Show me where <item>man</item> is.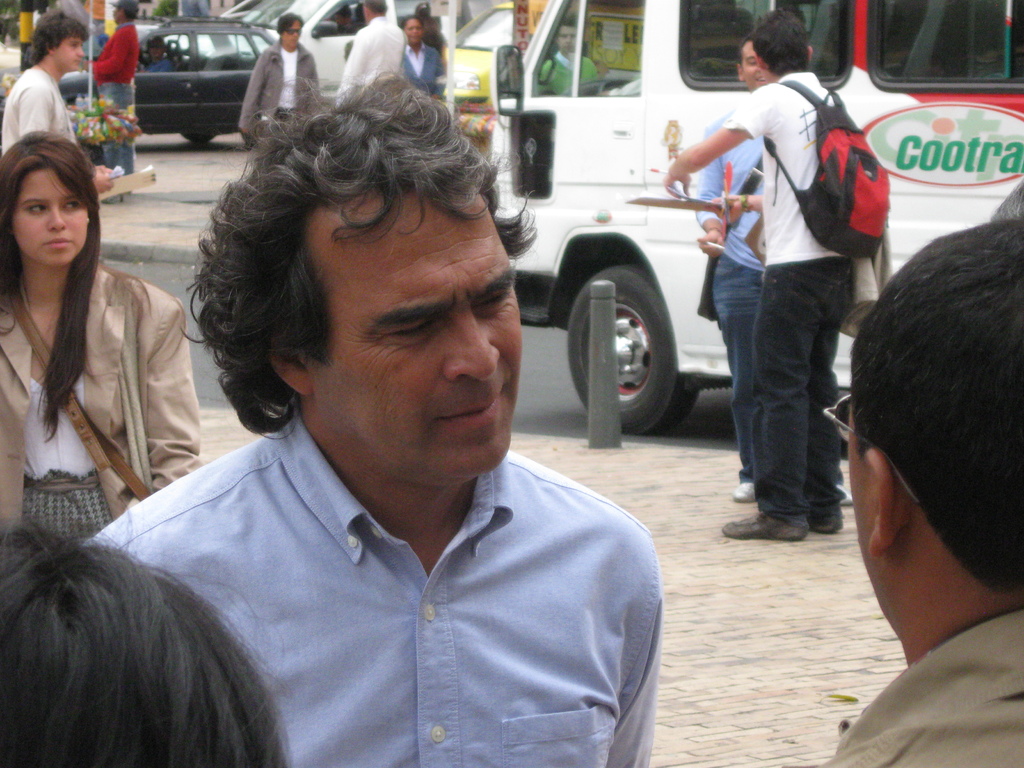
<item>man</item> is at <box>335,0,411,113</box>.
